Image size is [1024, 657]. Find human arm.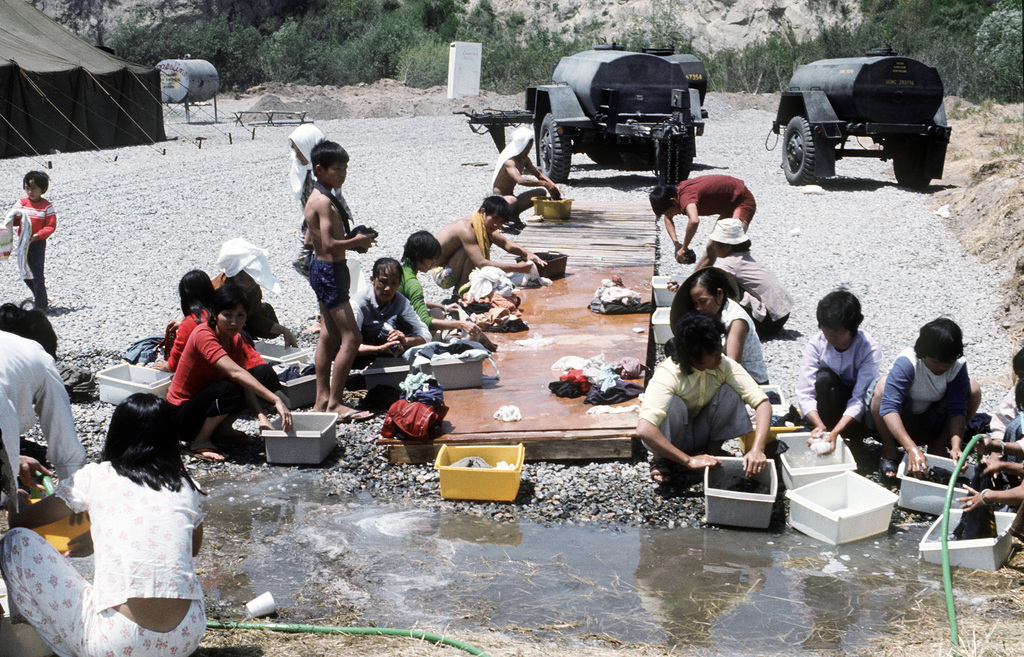
x1=722 y1=355 x2=778 y2=471.
